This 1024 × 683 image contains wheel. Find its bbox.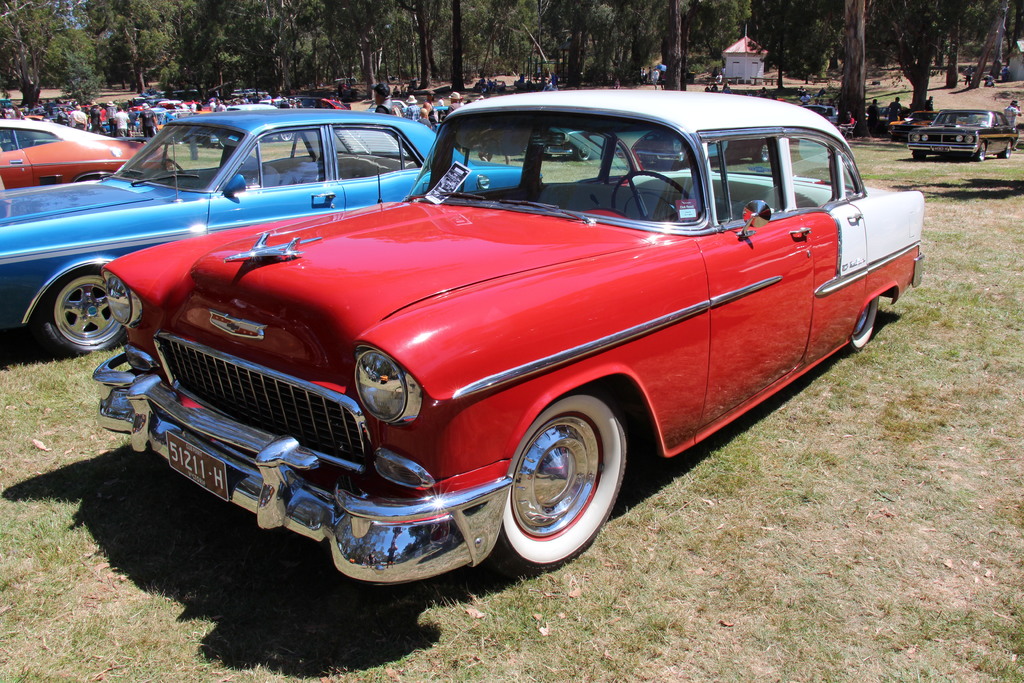
box=[153, 156, 182, 181].
